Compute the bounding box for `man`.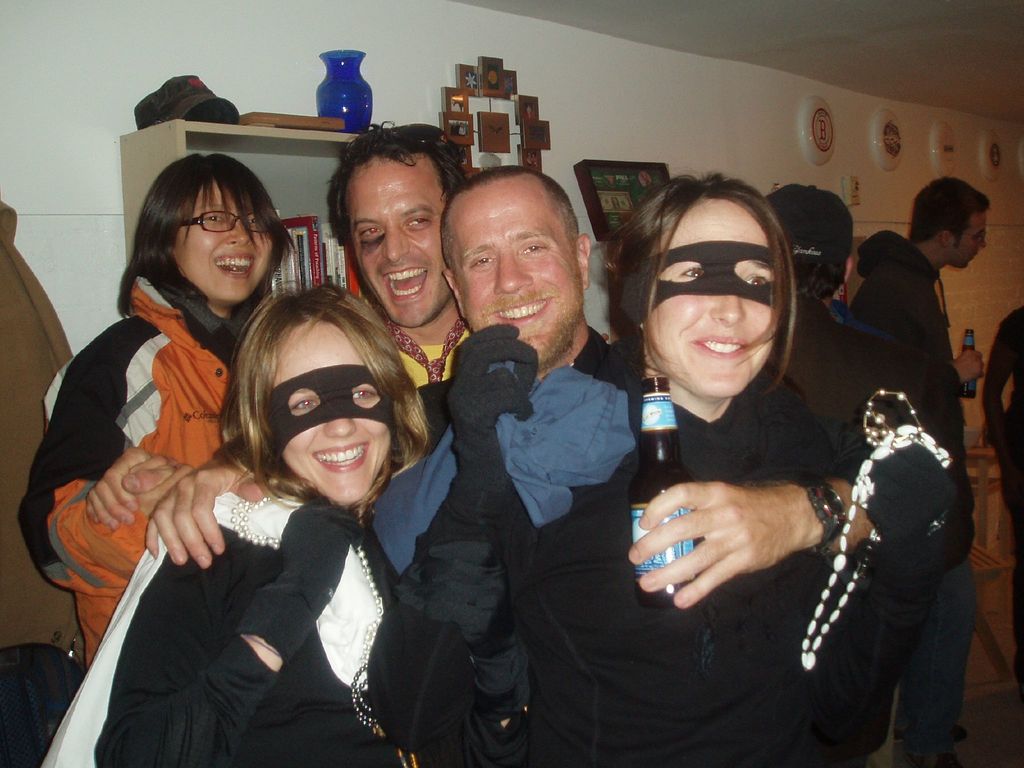
[left=144, top=165, right=877, bottom=619].
